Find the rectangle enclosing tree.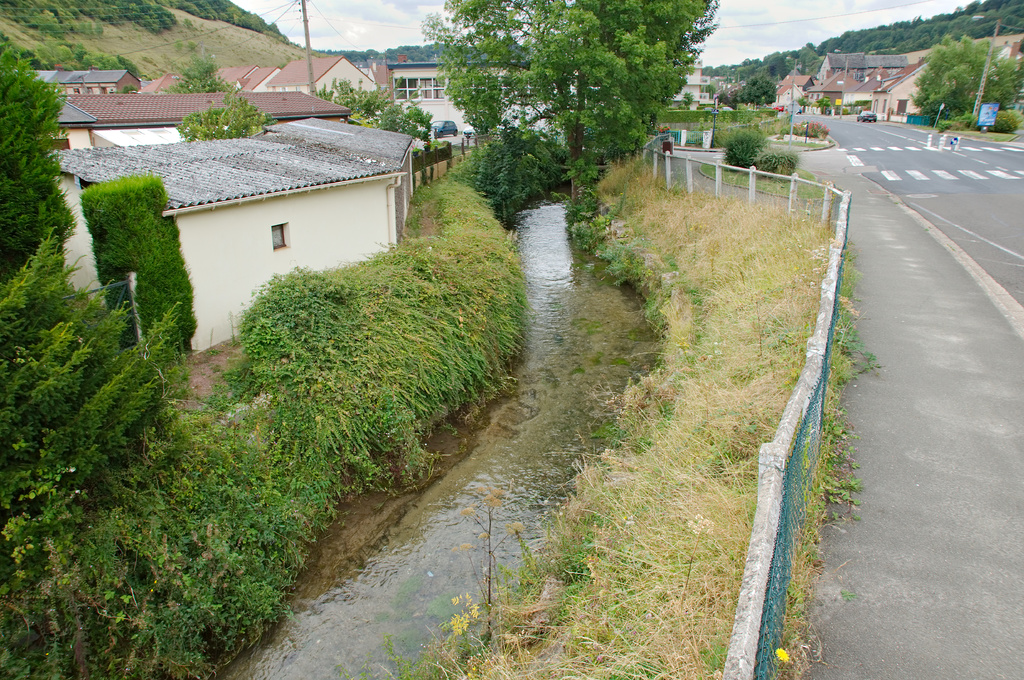
crop(910, 33, 1016, 125).
